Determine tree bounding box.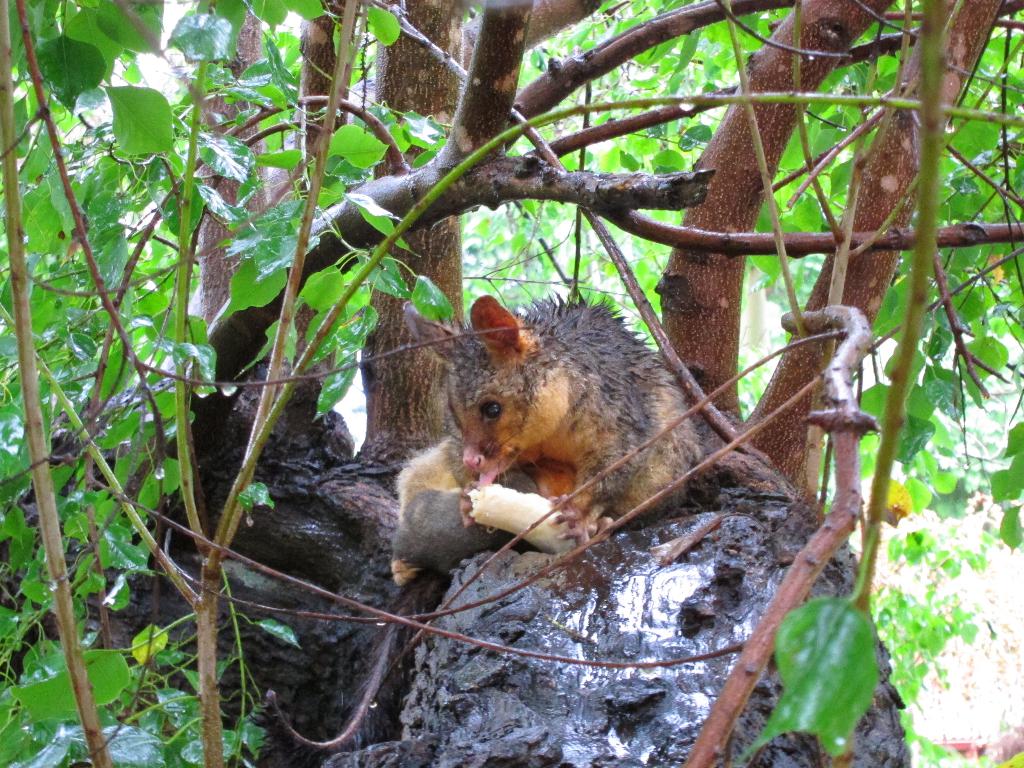
Determined: <box>0,0,1023,767</box>.
